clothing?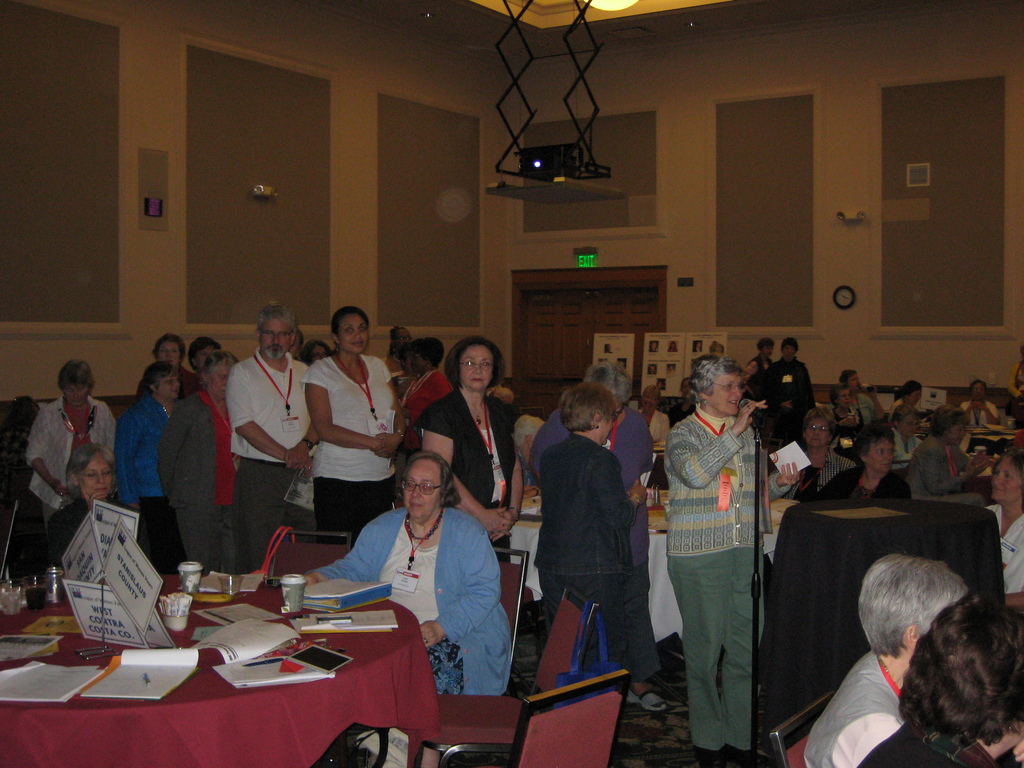
{"left": 659, "top": 369, "right": 783, "bottom": 737}
